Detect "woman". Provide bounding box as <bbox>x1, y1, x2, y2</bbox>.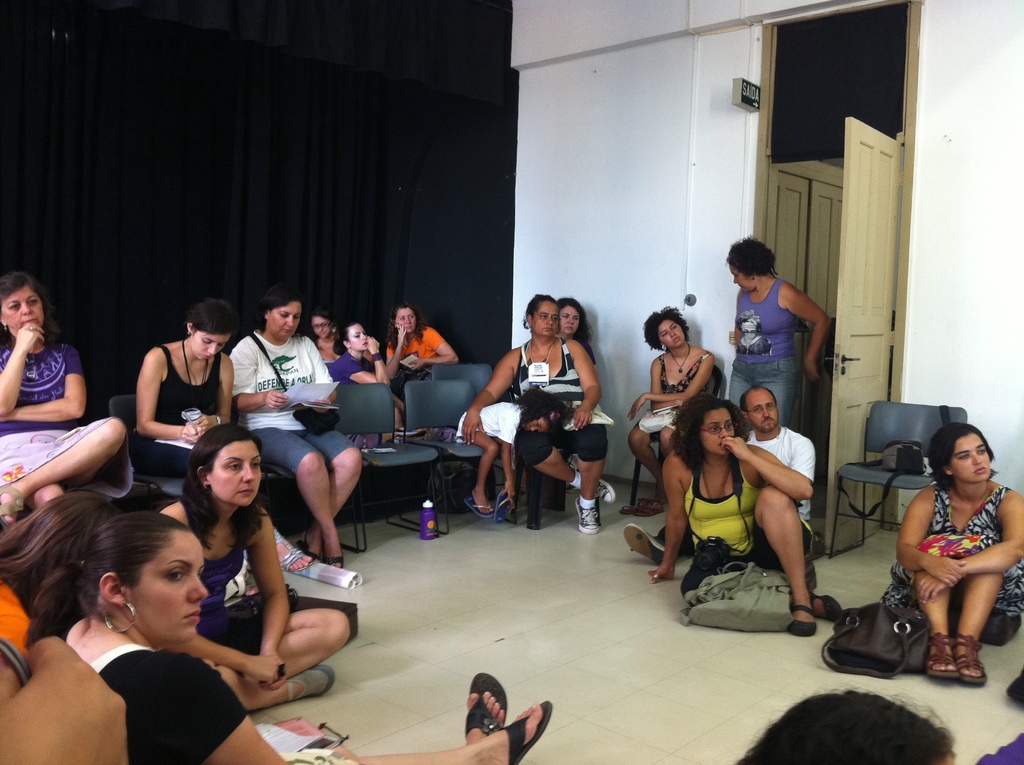
<bbox>0, 473, 131, 660</bbox>.
